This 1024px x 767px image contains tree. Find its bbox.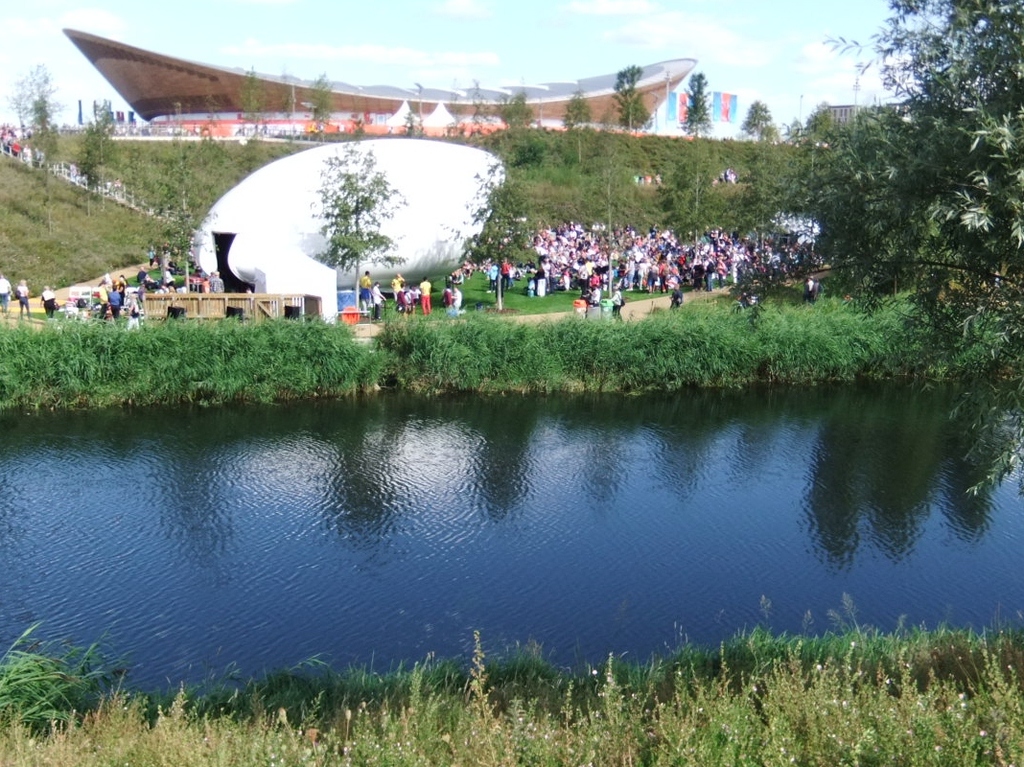
crop(0, 59, 72, 190).
